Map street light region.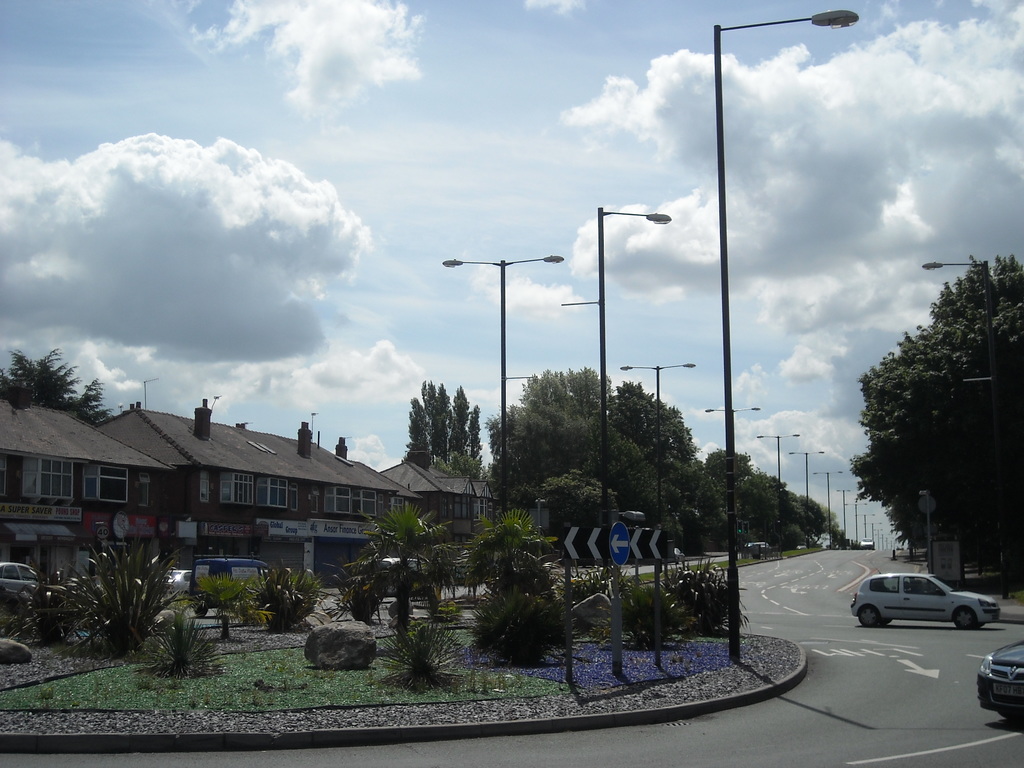
Mapped to x1=919, y1=259, x2=1006, y2=609.
